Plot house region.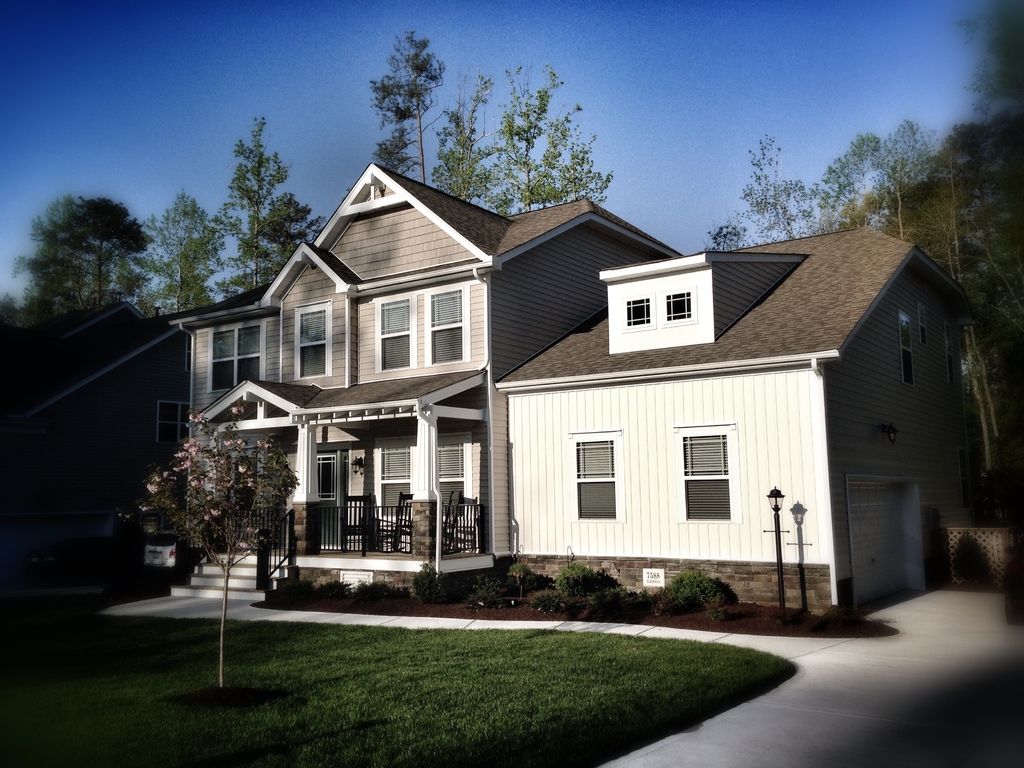
Plotted at 120 152 986 634.
